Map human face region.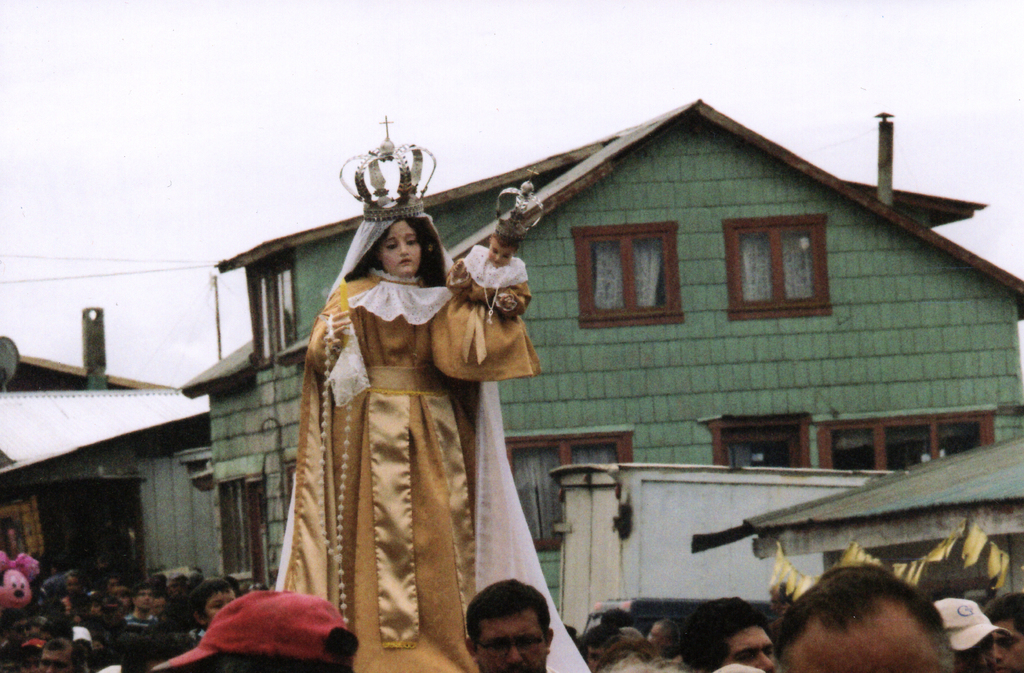
Mapped to bbox(477, 613, 545, 672).
